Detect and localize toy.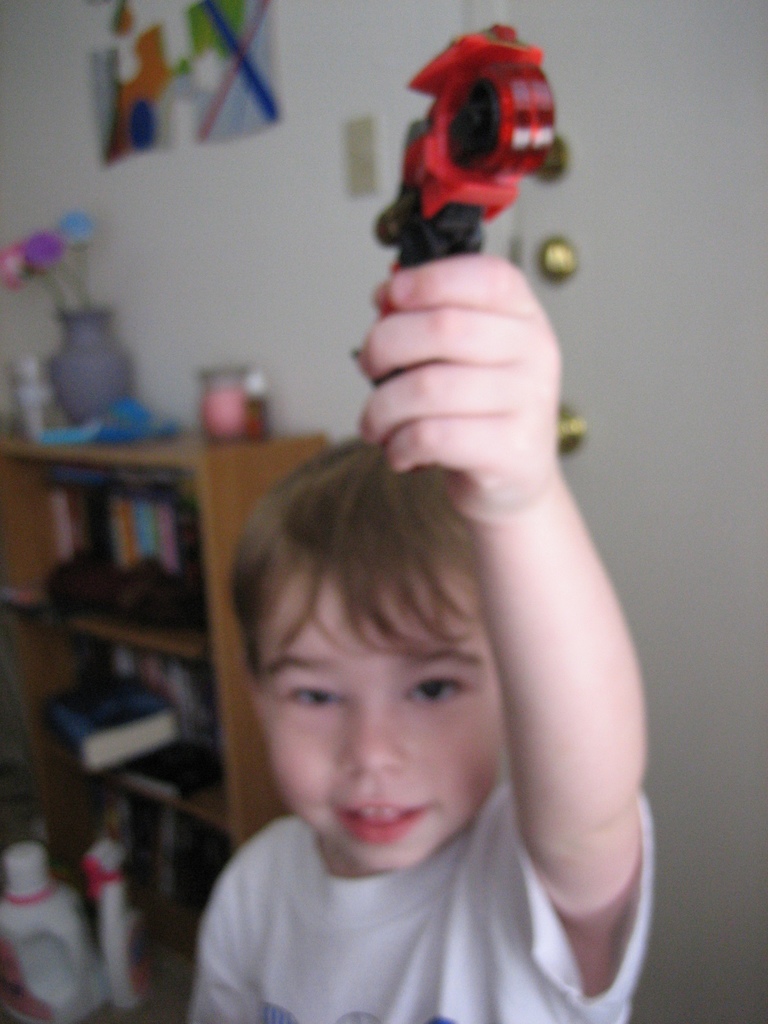
Localized at <region>380, 29, 579, 291</region>.
